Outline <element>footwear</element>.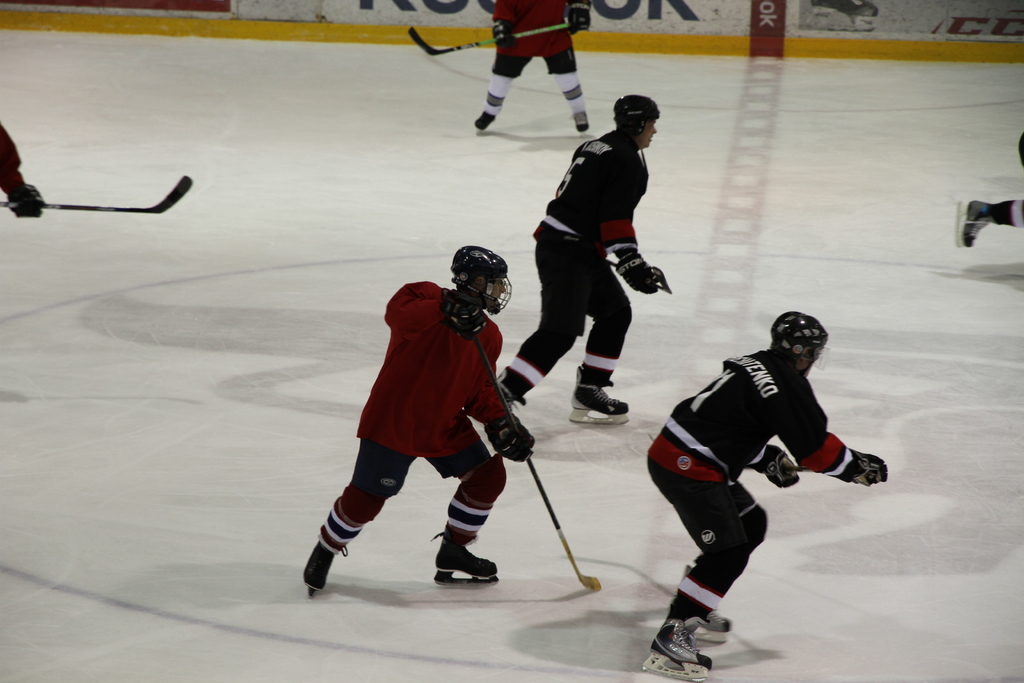
Outline: x1=567 y1=364 x2=631 y2=425.
